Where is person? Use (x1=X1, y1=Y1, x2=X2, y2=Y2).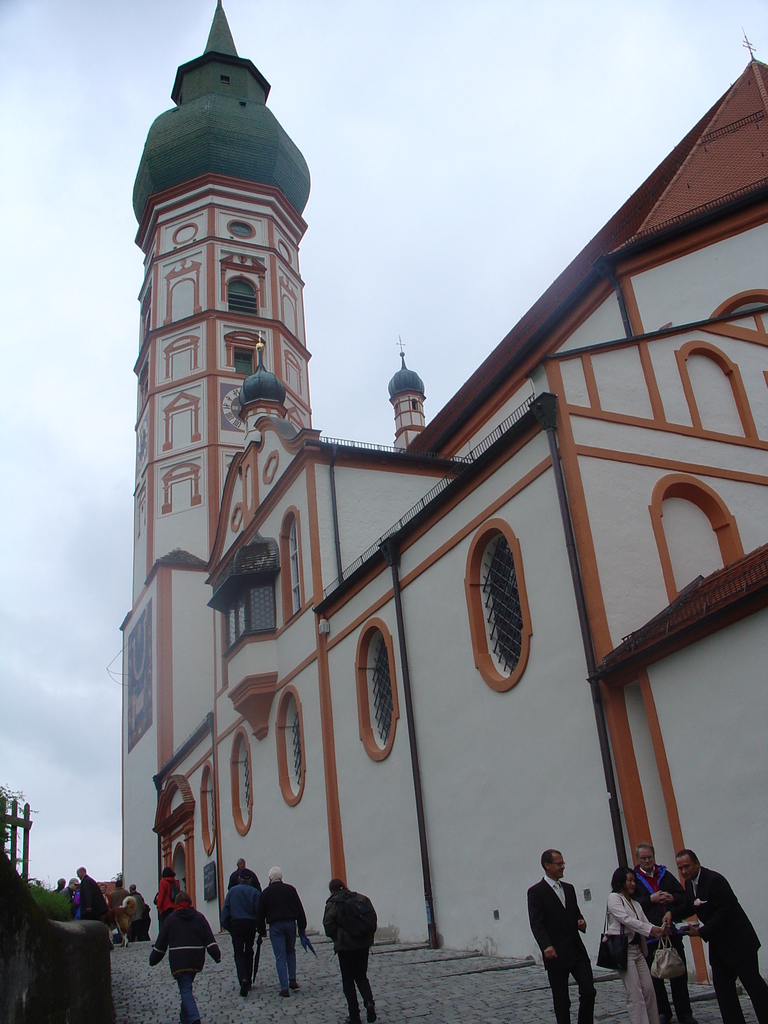
(x1=660, y1=842, x2=767, y2=1023).
